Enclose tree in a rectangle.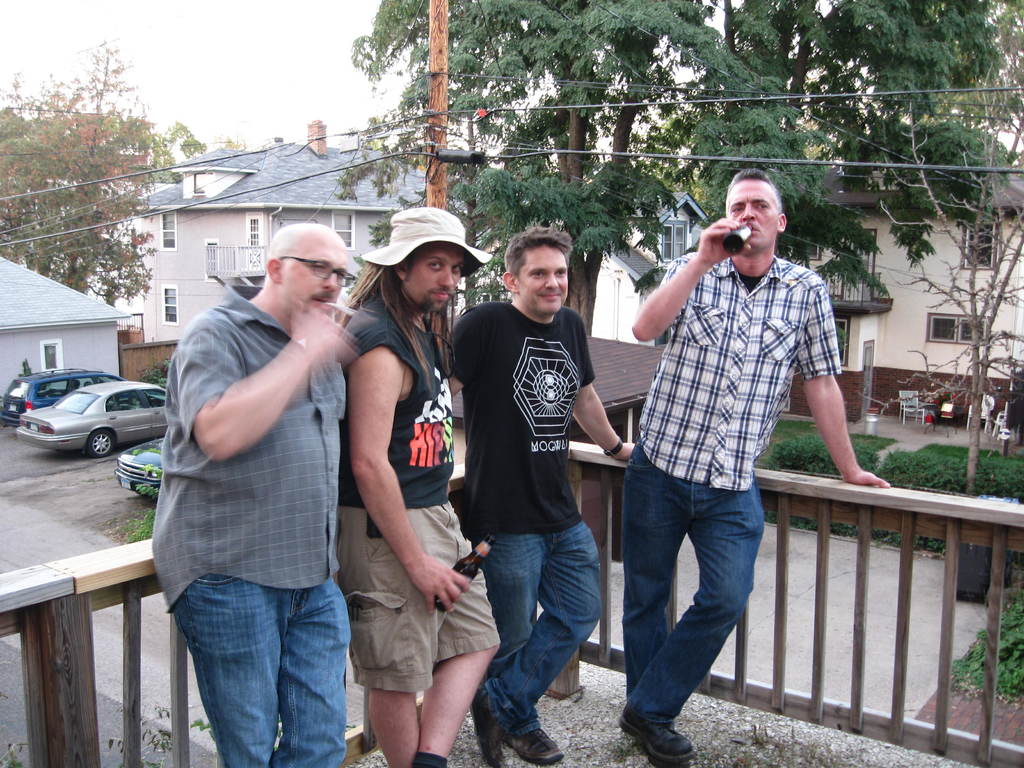
locate(879, 56, 1023, 495).
